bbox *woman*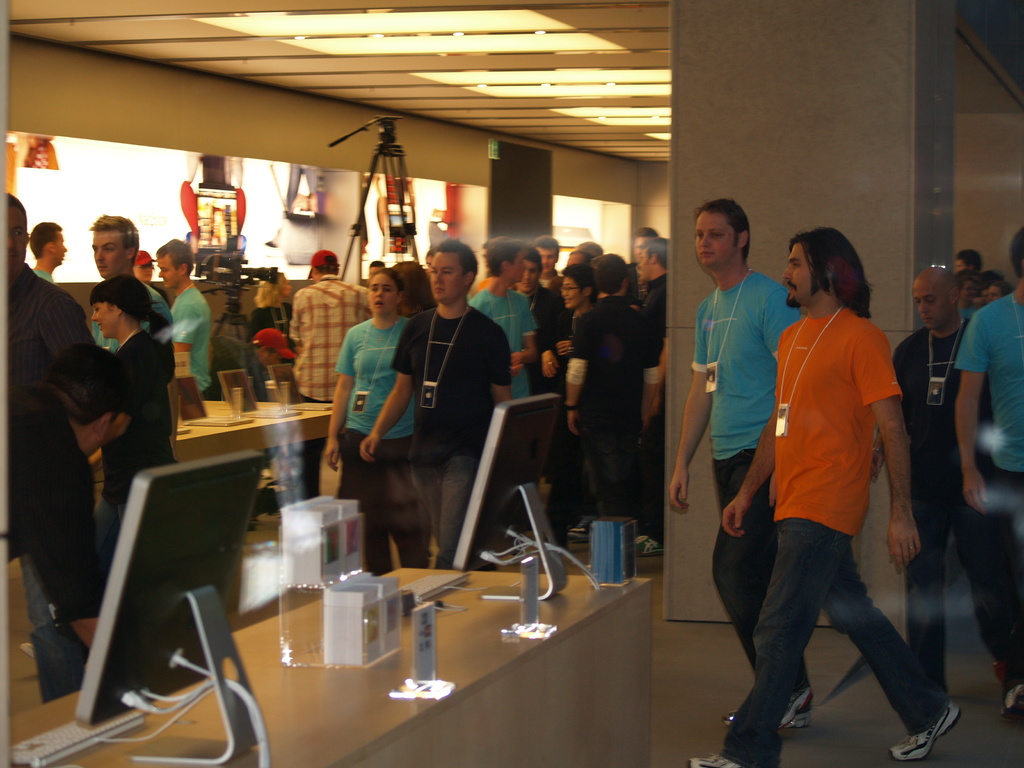
detection(250, 271, 298, 368)
